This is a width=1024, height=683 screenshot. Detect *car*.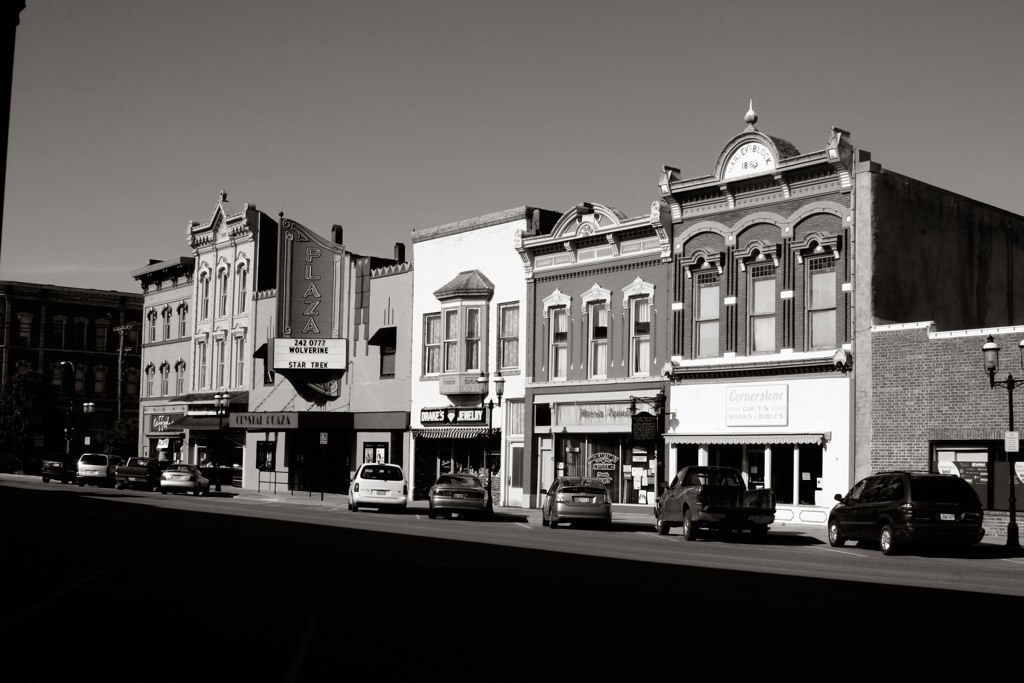
[537,470,610,530].
